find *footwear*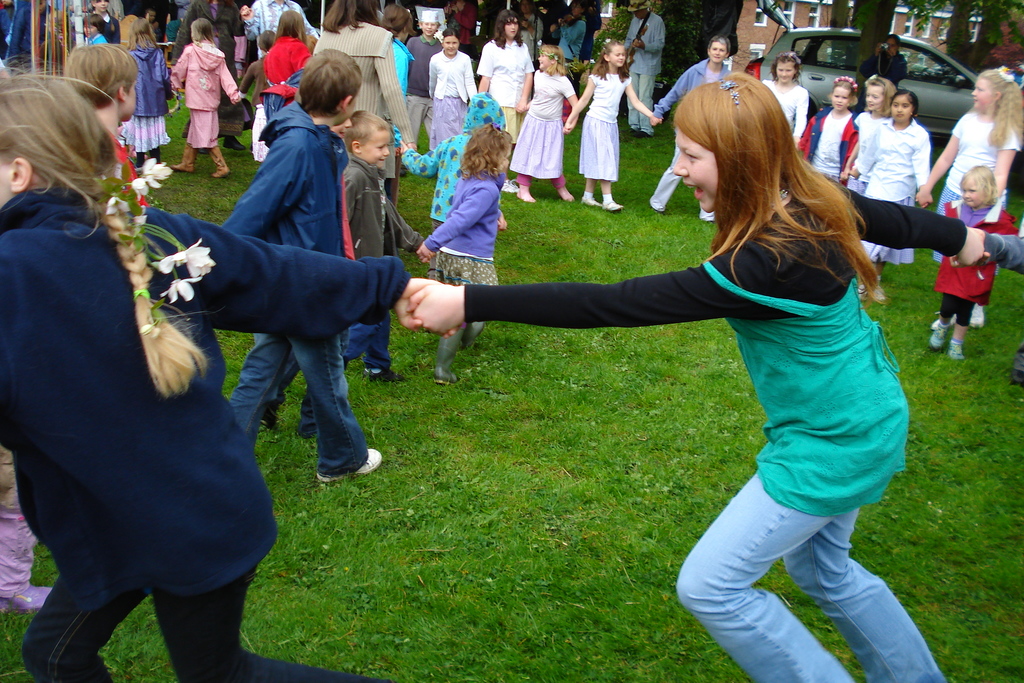
select_region(316, 444, 383, 484)
